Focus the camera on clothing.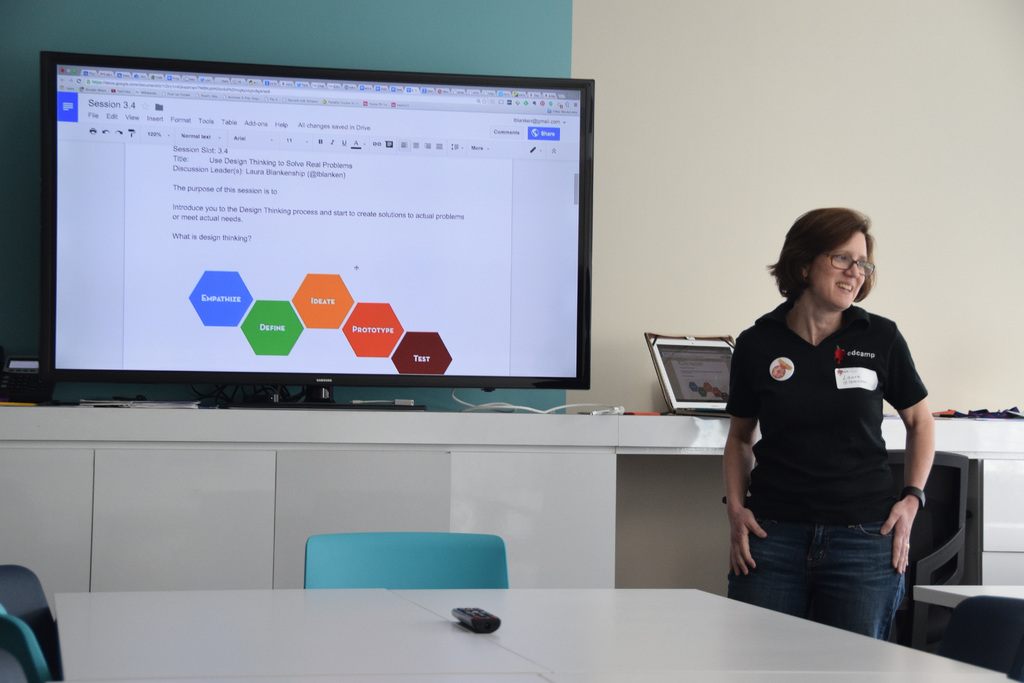
Focus region: [left=721, top=259, right=945, bottom=607].
